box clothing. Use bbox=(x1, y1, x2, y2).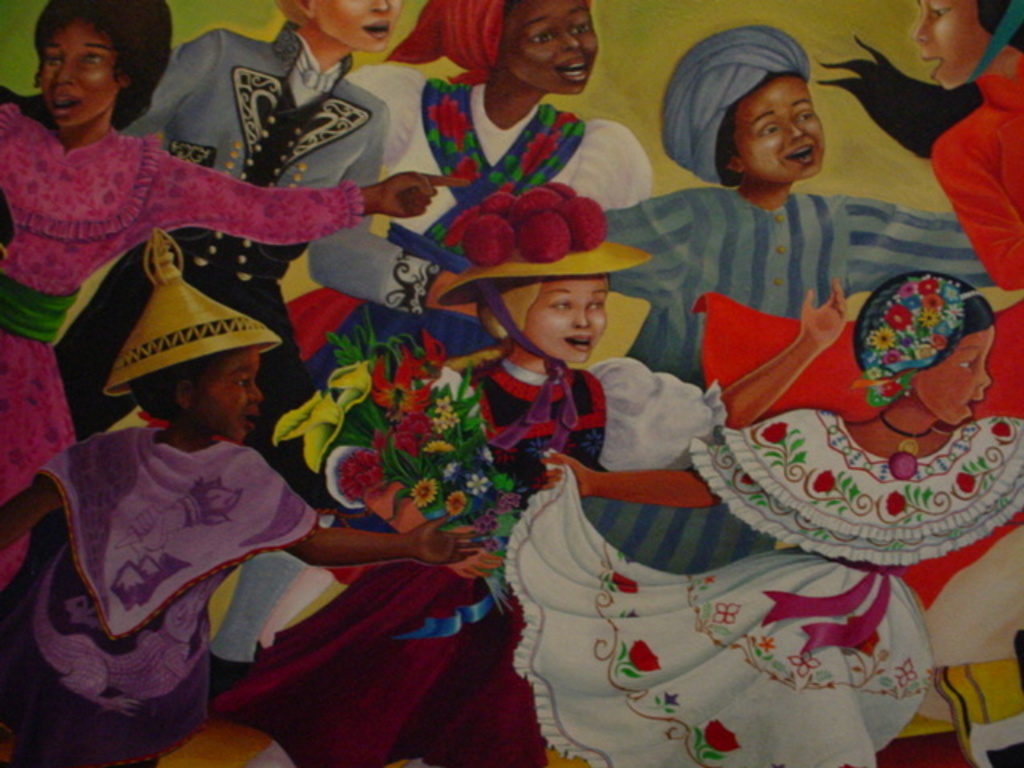
bbox=(85, 19, 402, 442).
